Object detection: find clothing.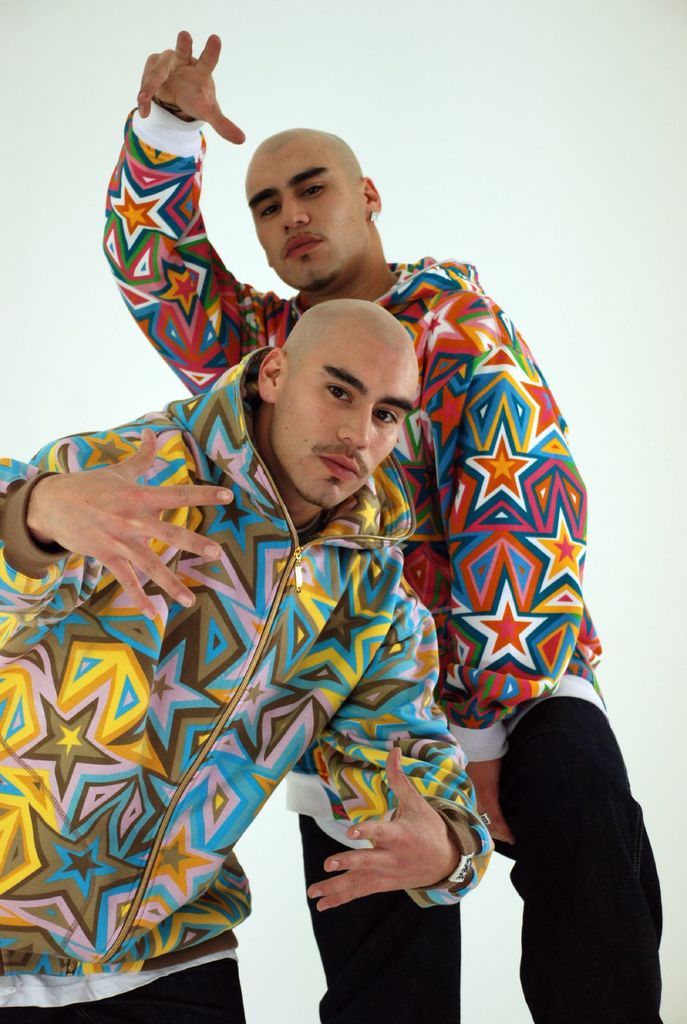
bbox=(0, 349, 491, 1023).
